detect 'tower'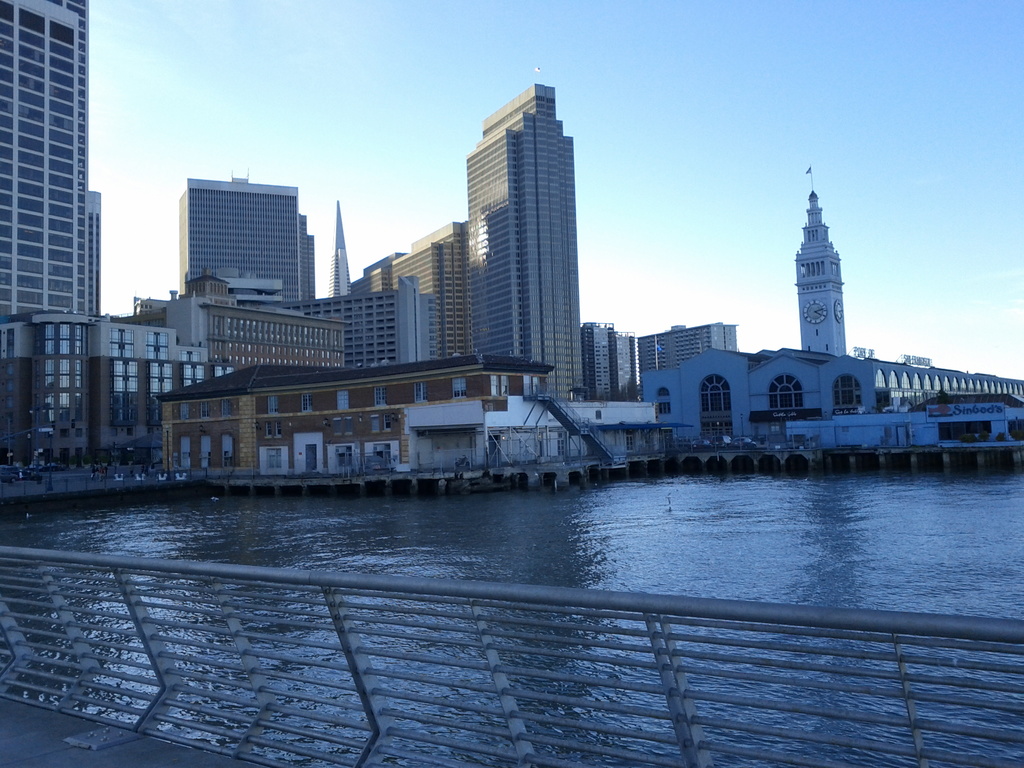
bbox=(476, 90, 579, 403)
